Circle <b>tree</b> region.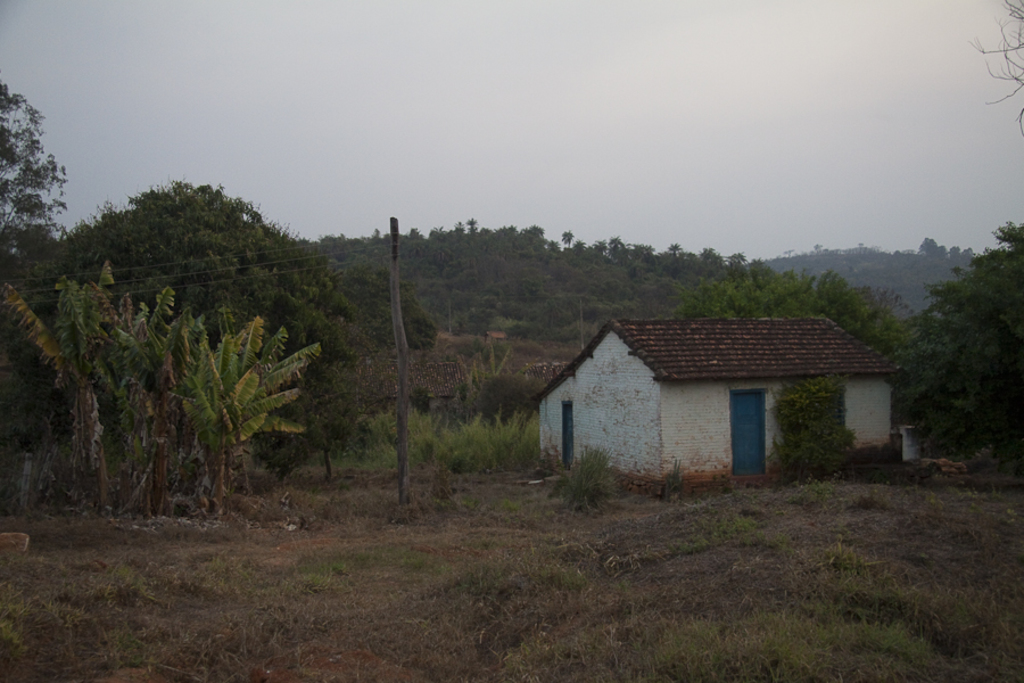
Region: <box>593,234,619,263</box>.
